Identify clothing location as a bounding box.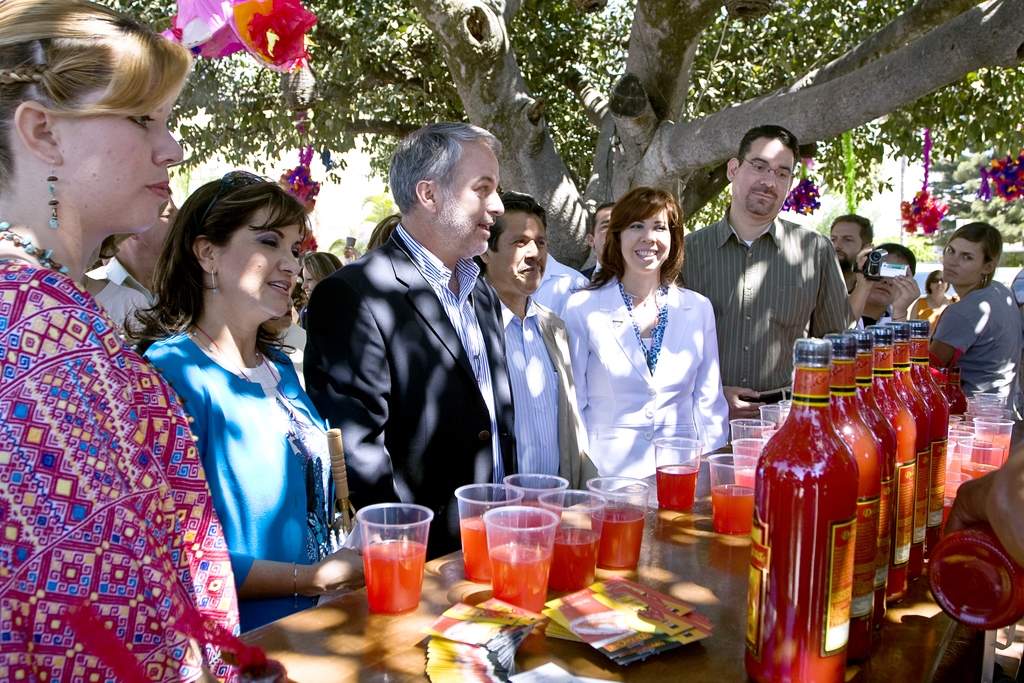
l=915, t=293, r=961, b=323.
